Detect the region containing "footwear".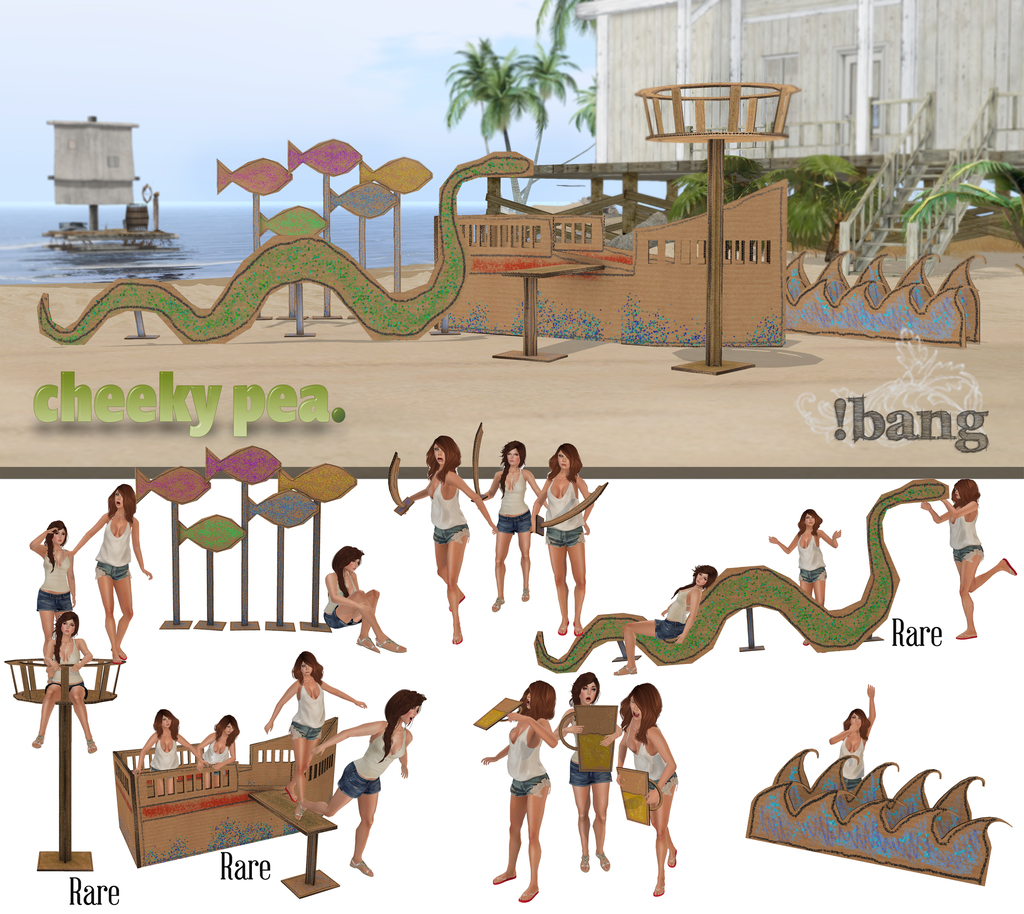
558 621 570 634.
